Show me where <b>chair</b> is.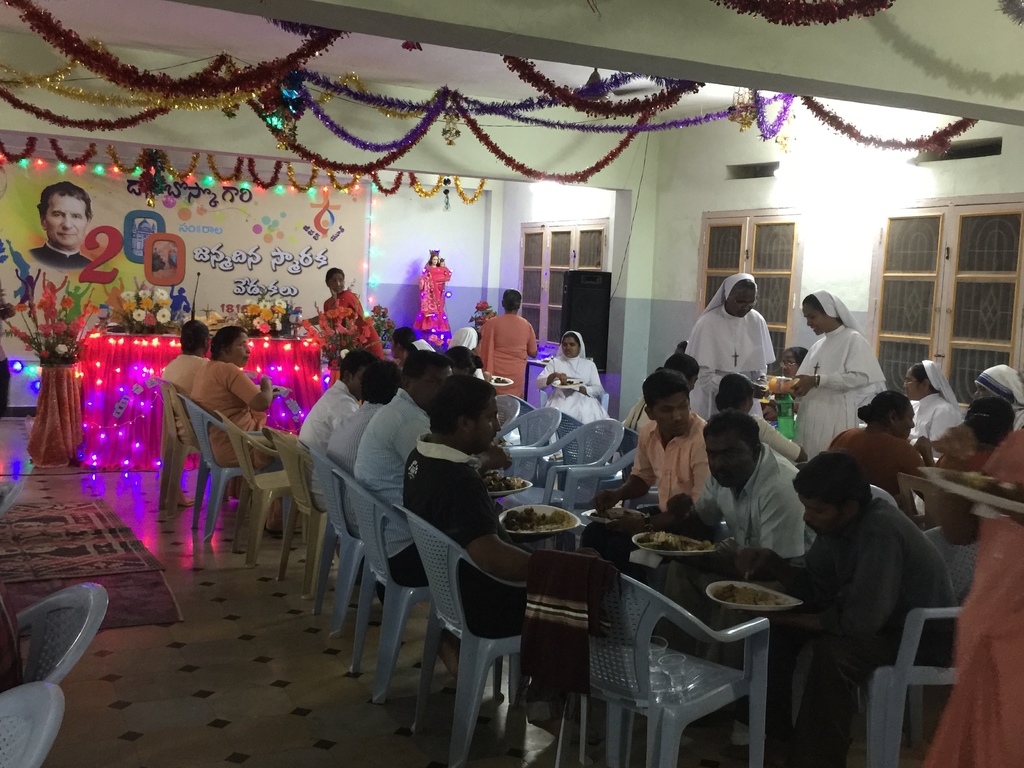
<b>chair</b> is at 531 561 793 758.
